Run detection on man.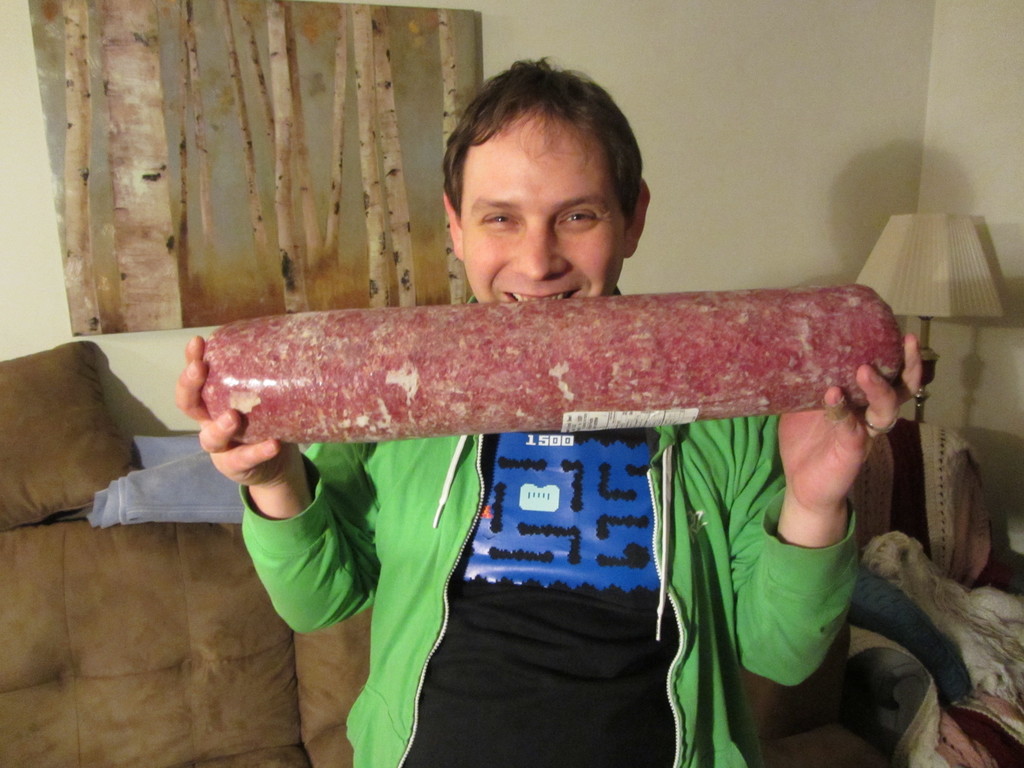
Result: region(175, 49, 928, 767).
